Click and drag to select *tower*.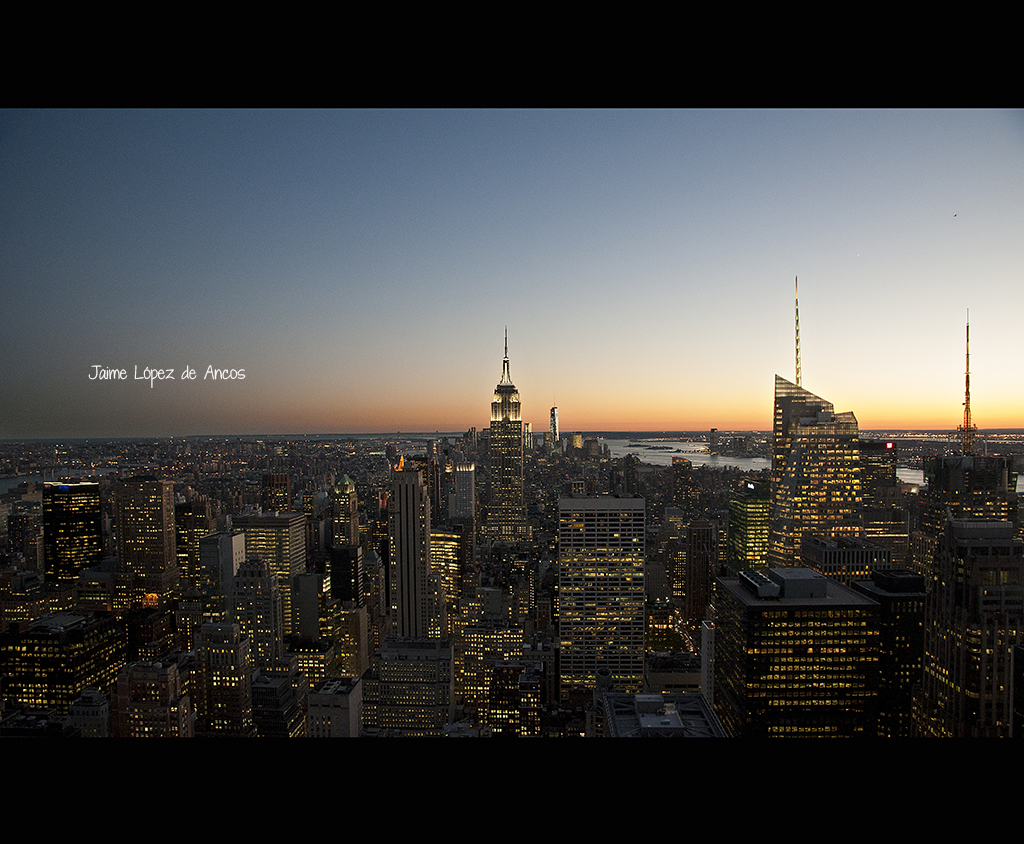
Selection: box(485, 328, 533, 541).
